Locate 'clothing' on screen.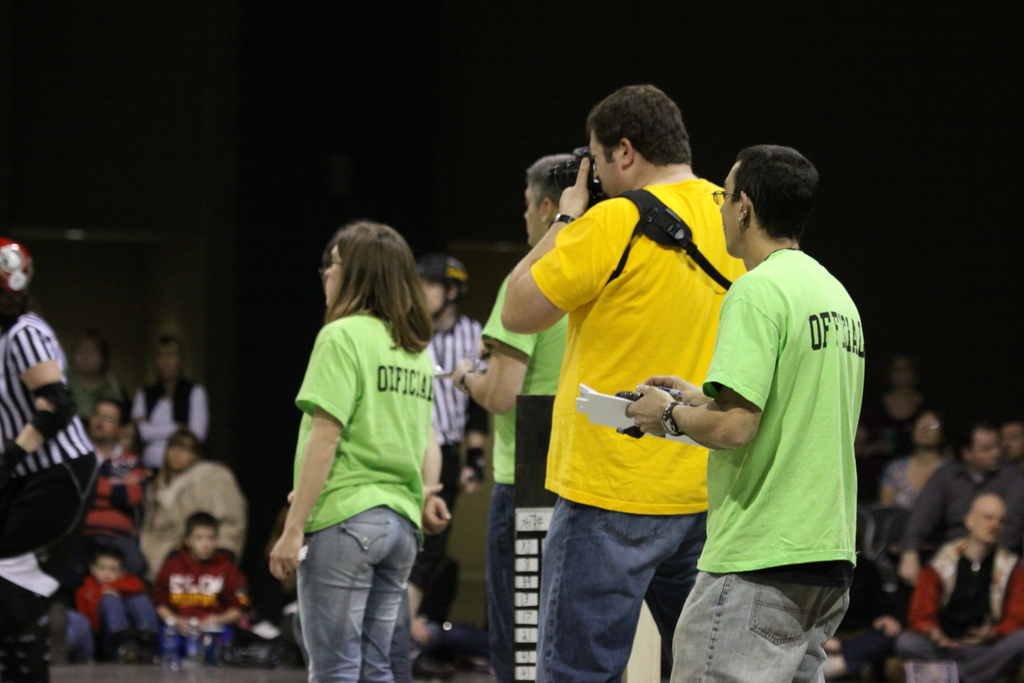
On screen at bbox=(290, 316, 436, 682).
